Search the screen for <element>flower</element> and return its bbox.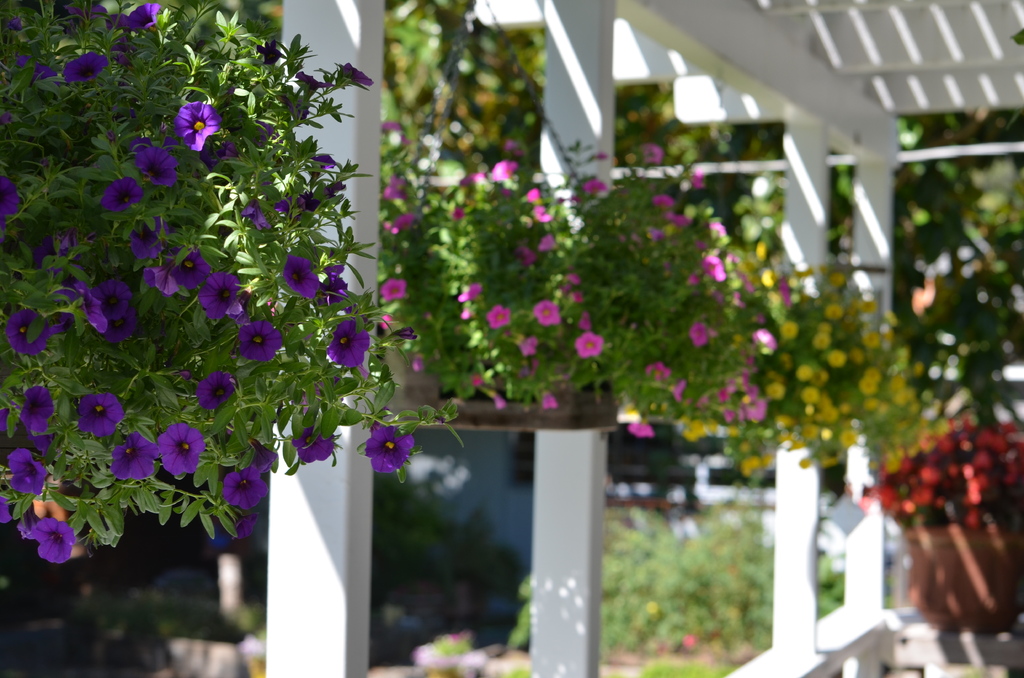
Found: x1=292, y1=423, x2=335, y2=467.
